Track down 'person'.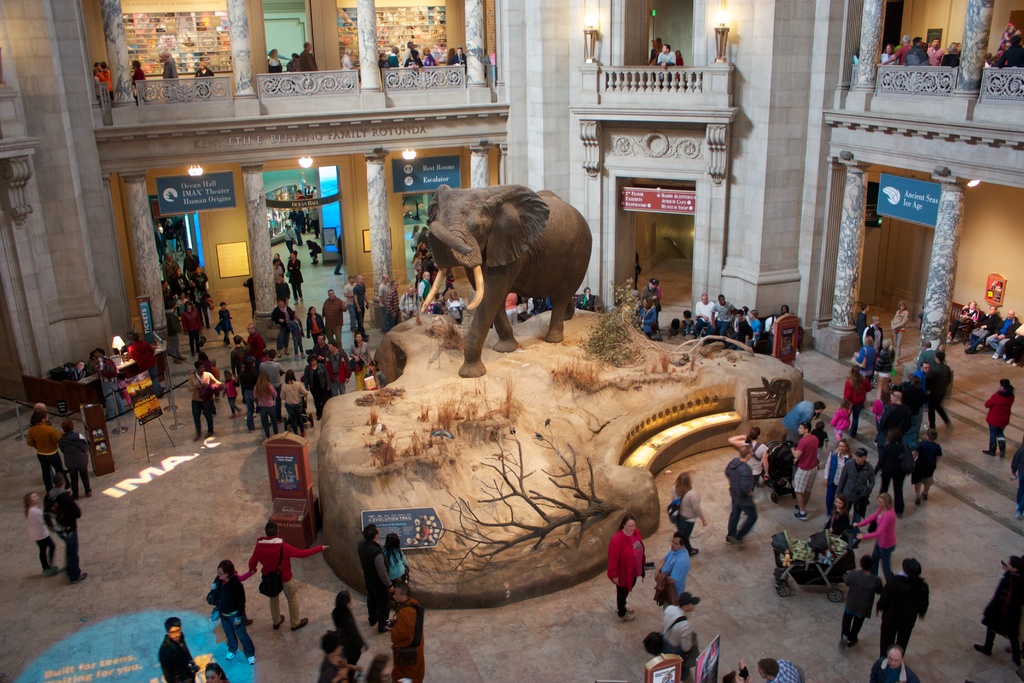
Tracked to [x1=945, y1=301, x2=977, y2=343].
